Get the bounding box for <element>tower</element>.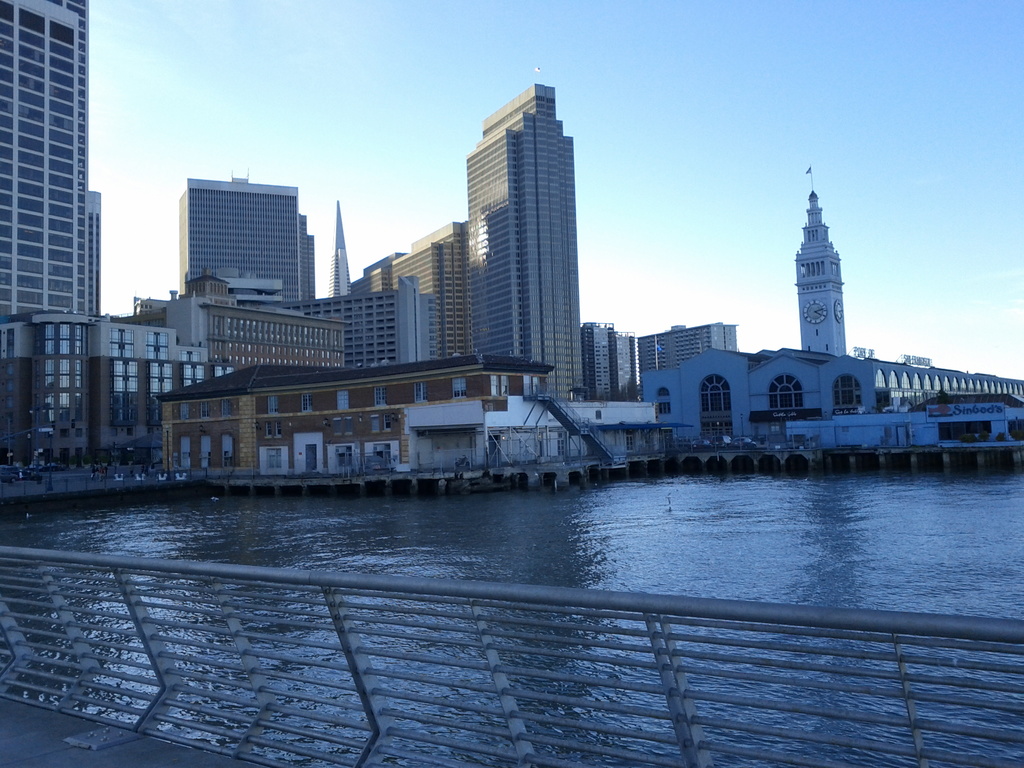
[left=182, top=178, right=305, bottom=322].
